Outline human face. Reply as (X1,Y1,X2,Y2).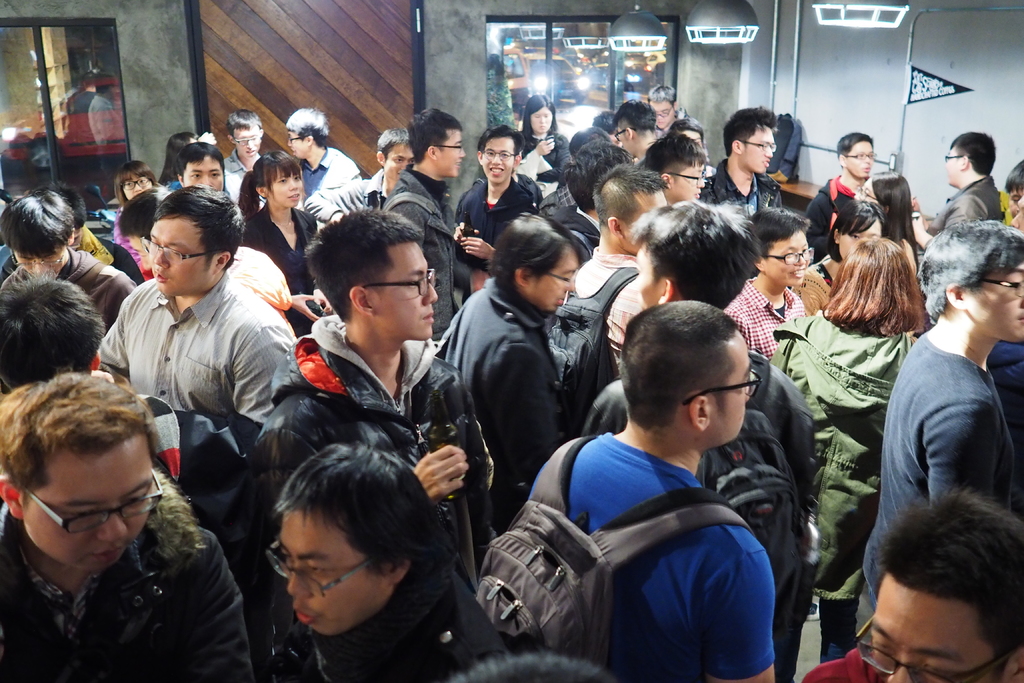
(858,176,881,203).
